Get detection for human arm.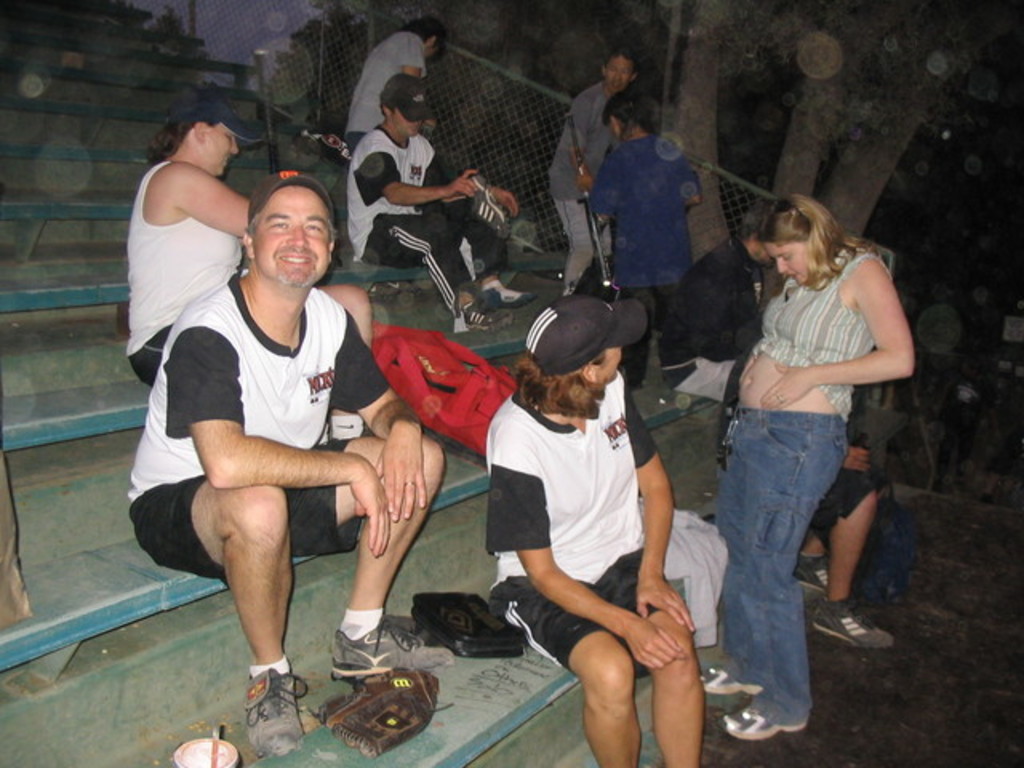
Detection: <bbox>622, 381, 701, 637</bbox>.
